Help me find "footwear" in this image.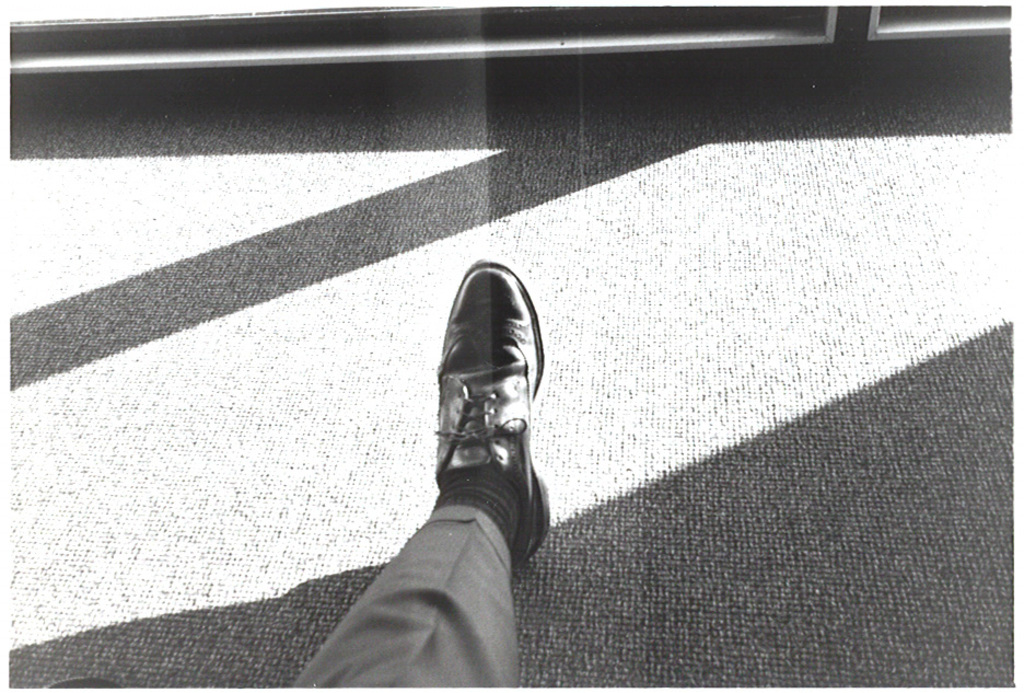
Found it: box(410, 261, 552, 550).
